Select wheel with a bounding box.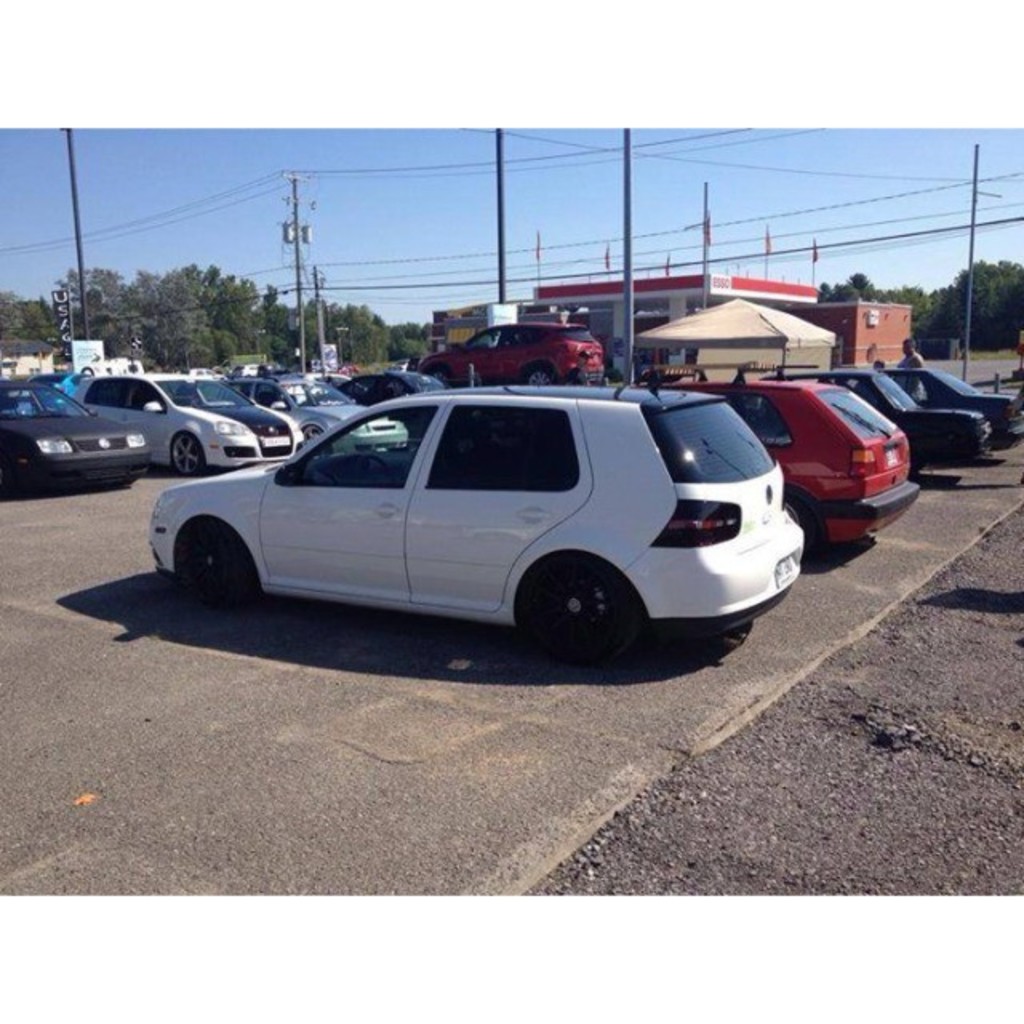
l=779, t=494, r=814, b=562.
